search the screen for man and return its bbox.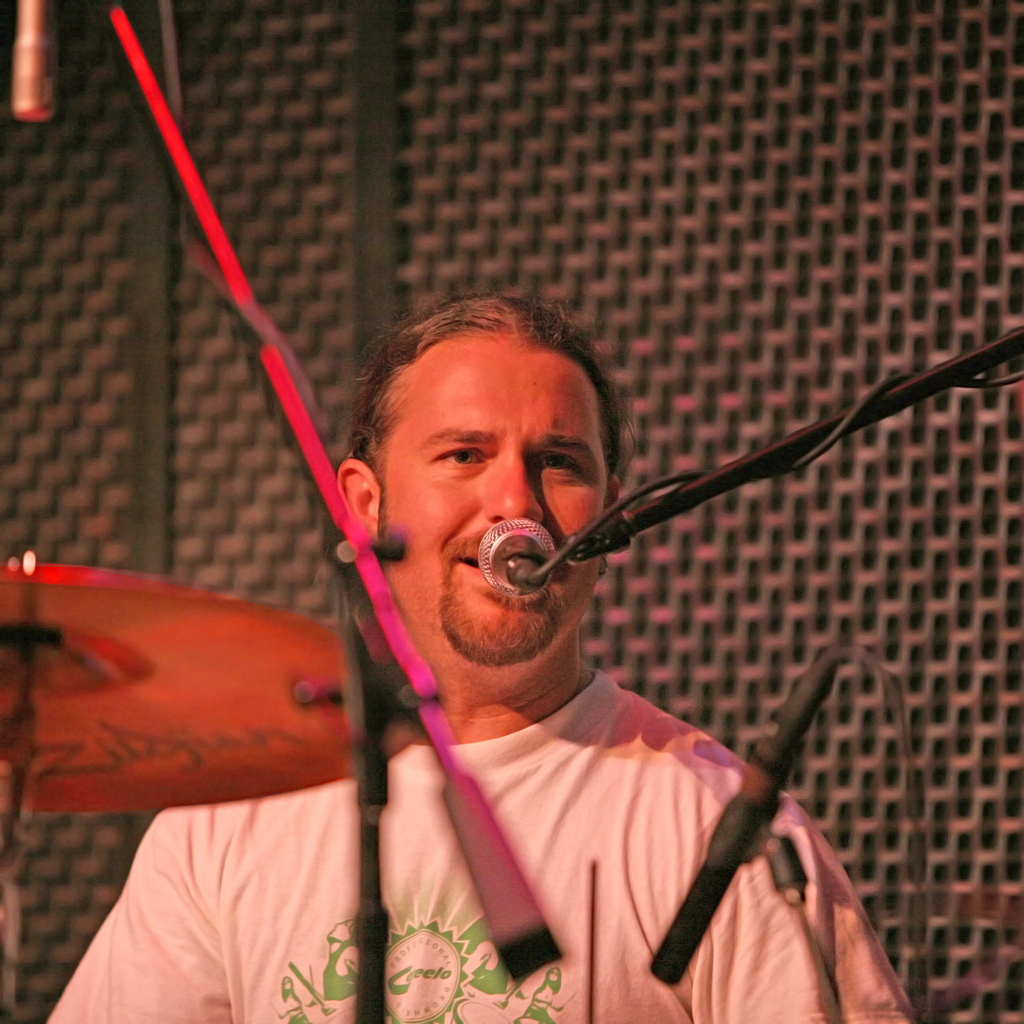
Found: [135,227,968,1005].
